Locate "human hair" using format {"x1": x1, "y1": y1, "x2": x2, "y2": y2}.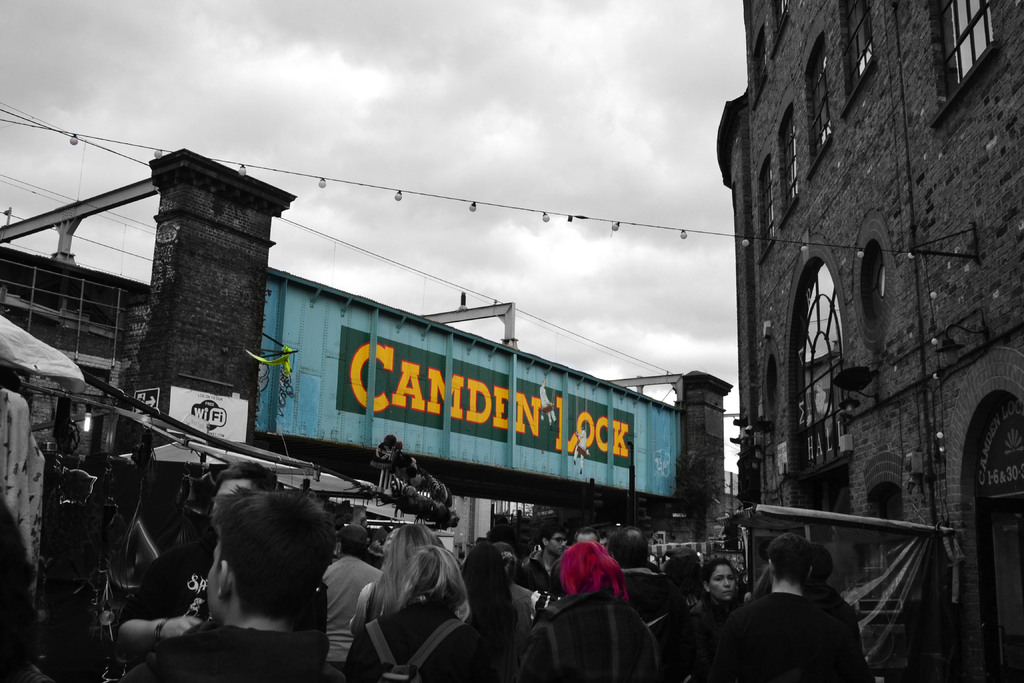
{"x1": 460, "y1": 536, "x2": 504, "y2": 609}.
